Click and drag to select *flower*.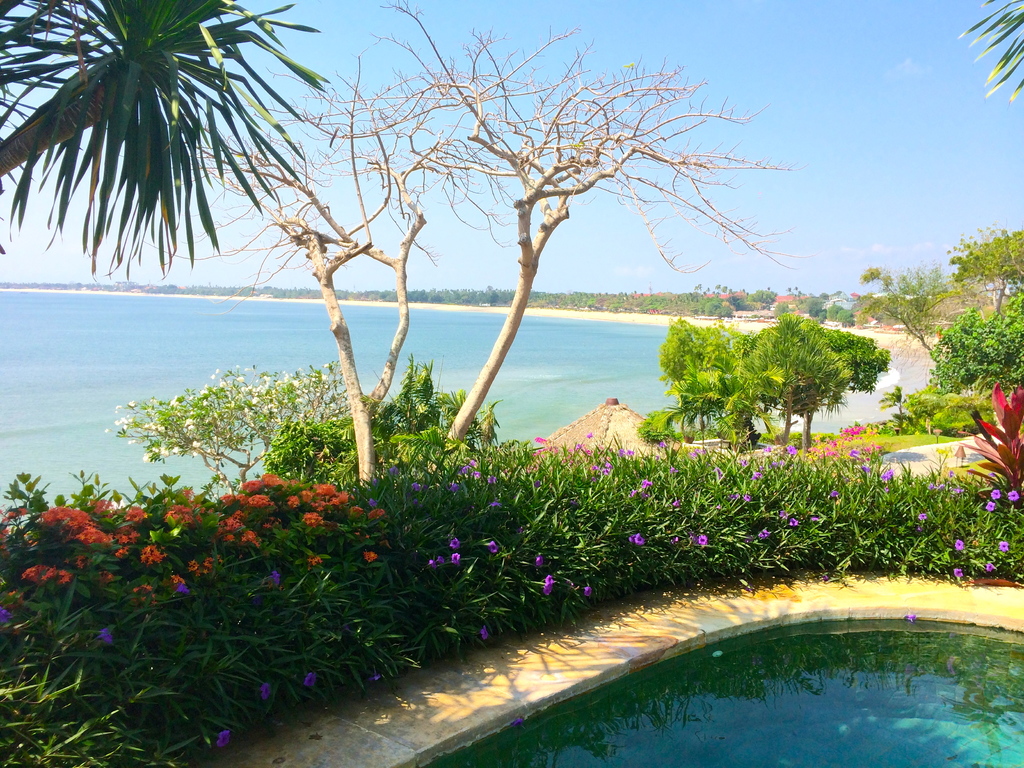
Selection: <region>365, 670, 383, 685</region>.
